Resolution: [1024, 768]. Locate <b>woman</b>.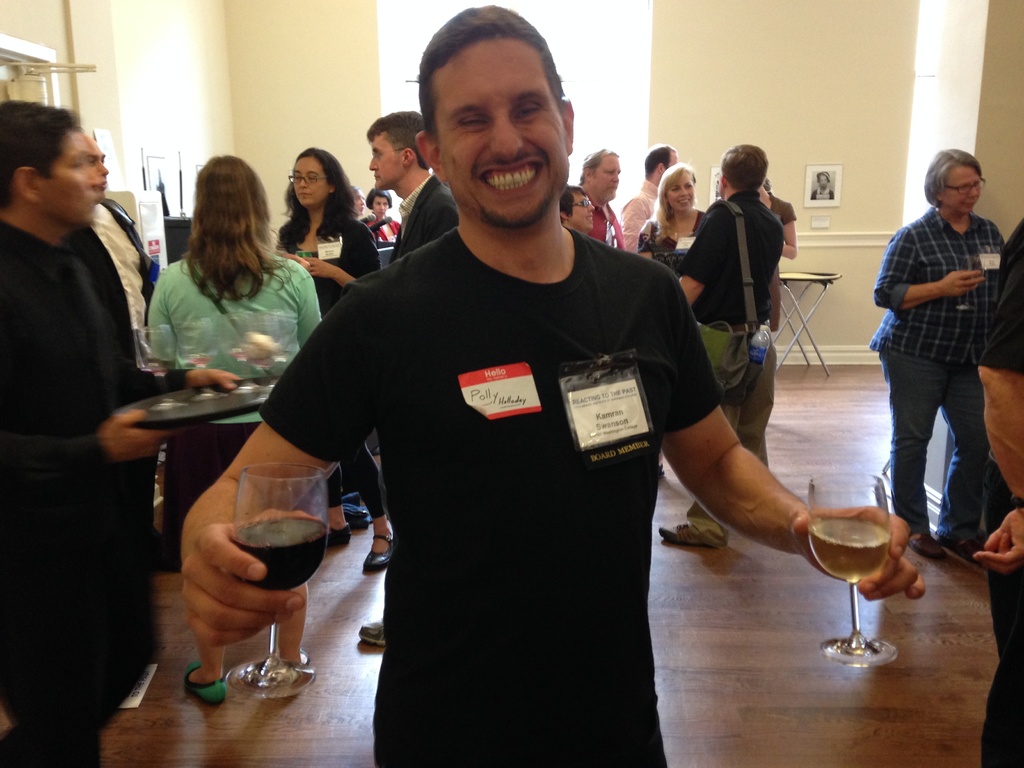
(x1=277, y1=141, x2=401, y2=574).
